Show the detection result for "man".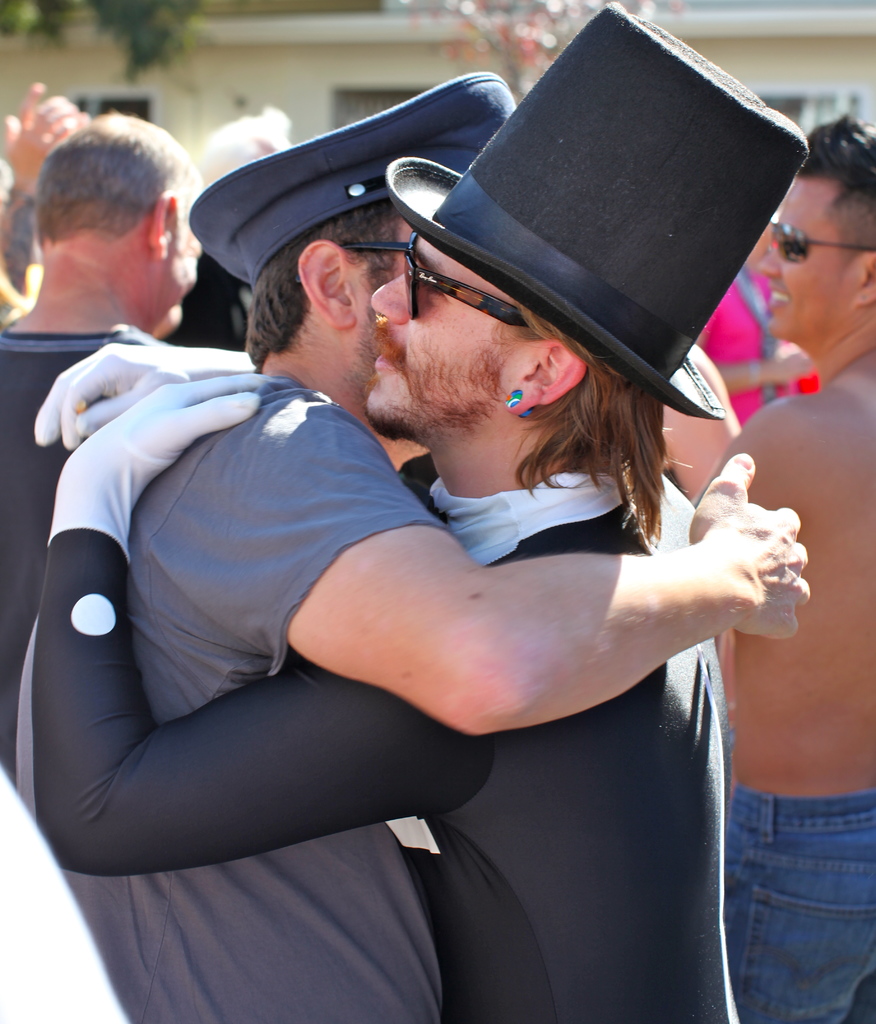
region(700, 110, 875, 1023).
